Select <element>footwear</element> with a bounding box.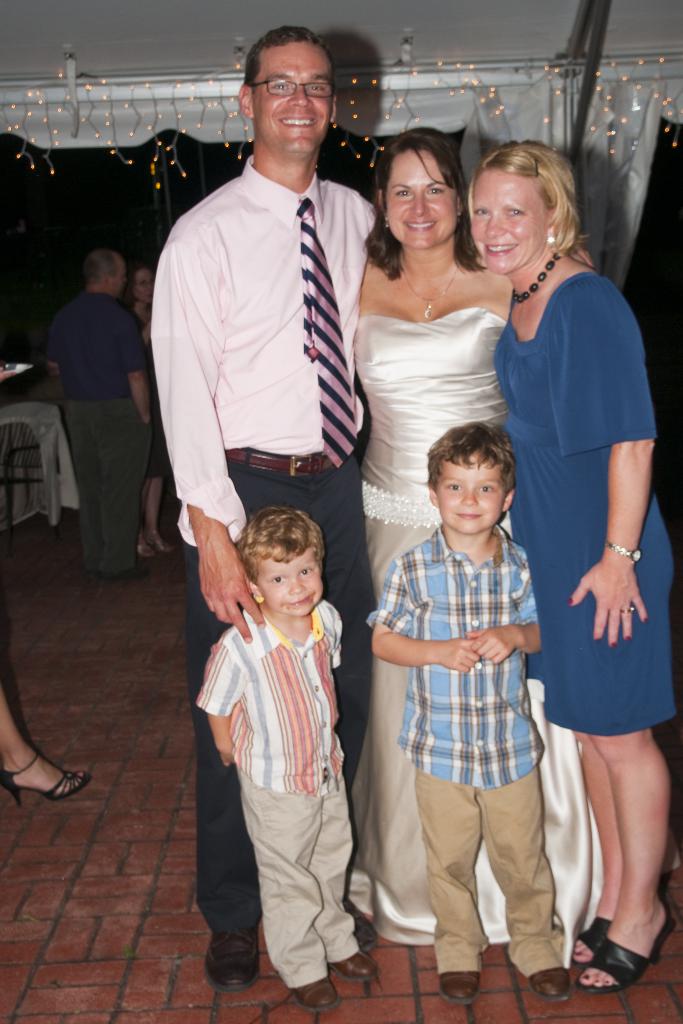
bbox(570, 910, 614, 966).
